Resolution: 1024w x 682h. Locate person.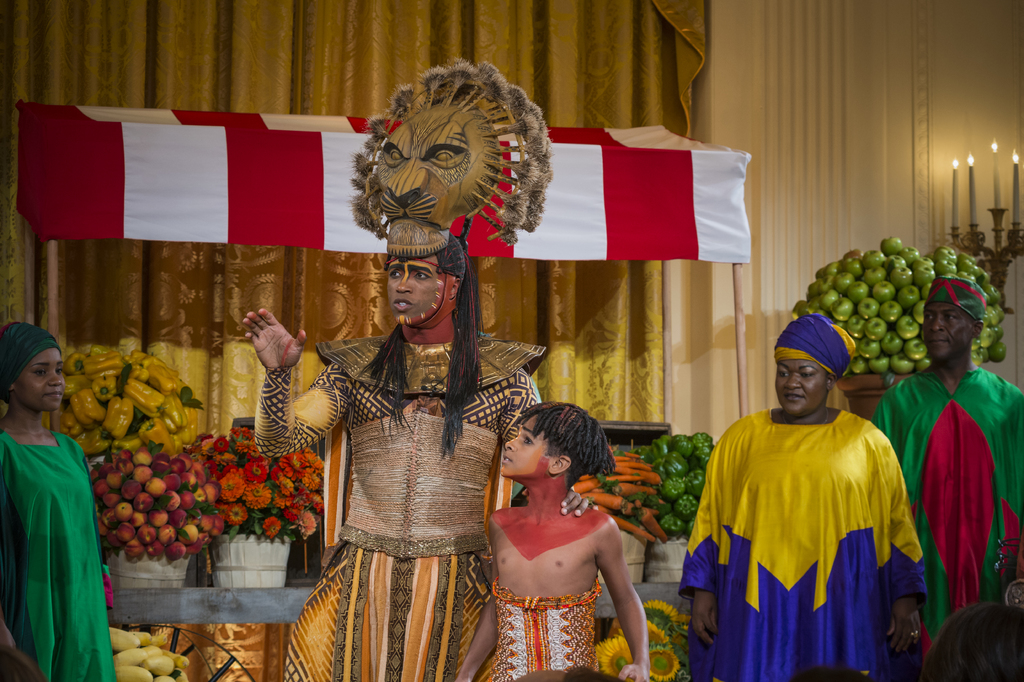
664/306/936/678.
